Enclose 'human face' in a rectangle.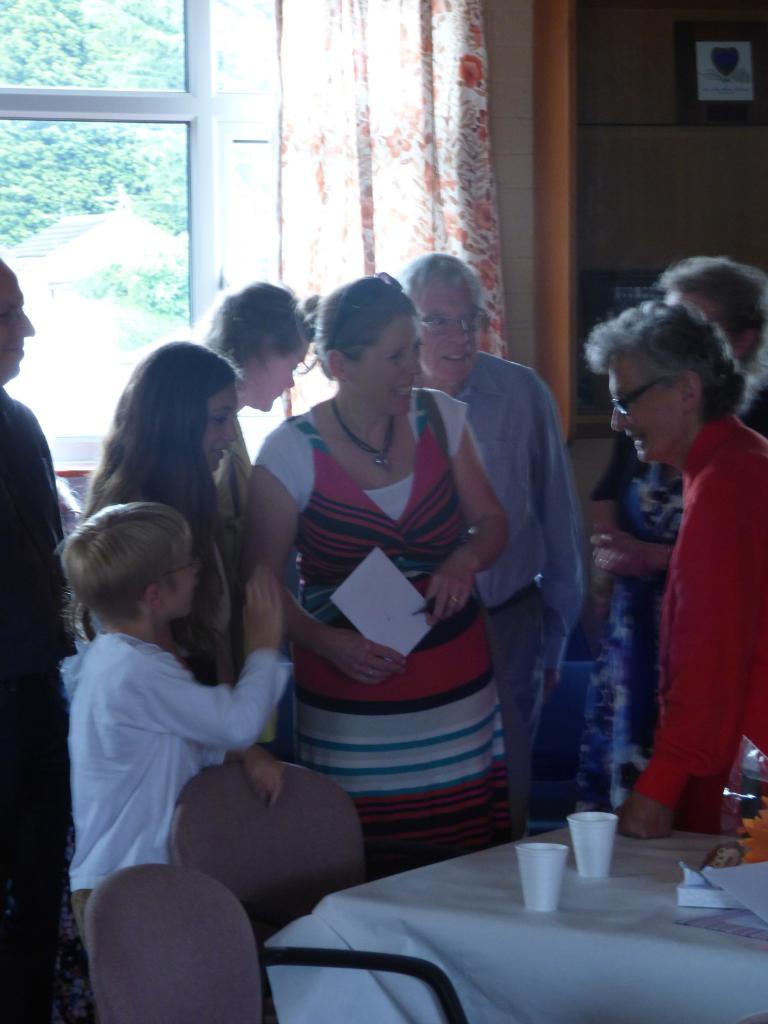
<bbox>662, 292, 732, 359</bbox>.
